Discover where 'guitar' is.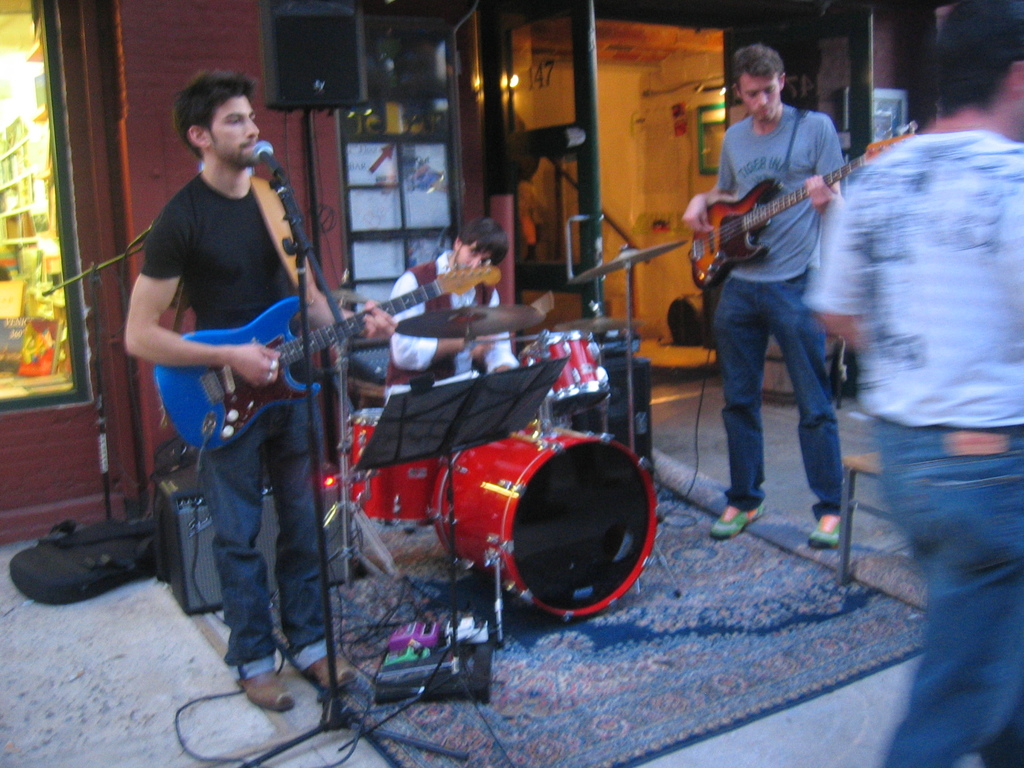
Discovered at crop(689, 122, 927, 294).
